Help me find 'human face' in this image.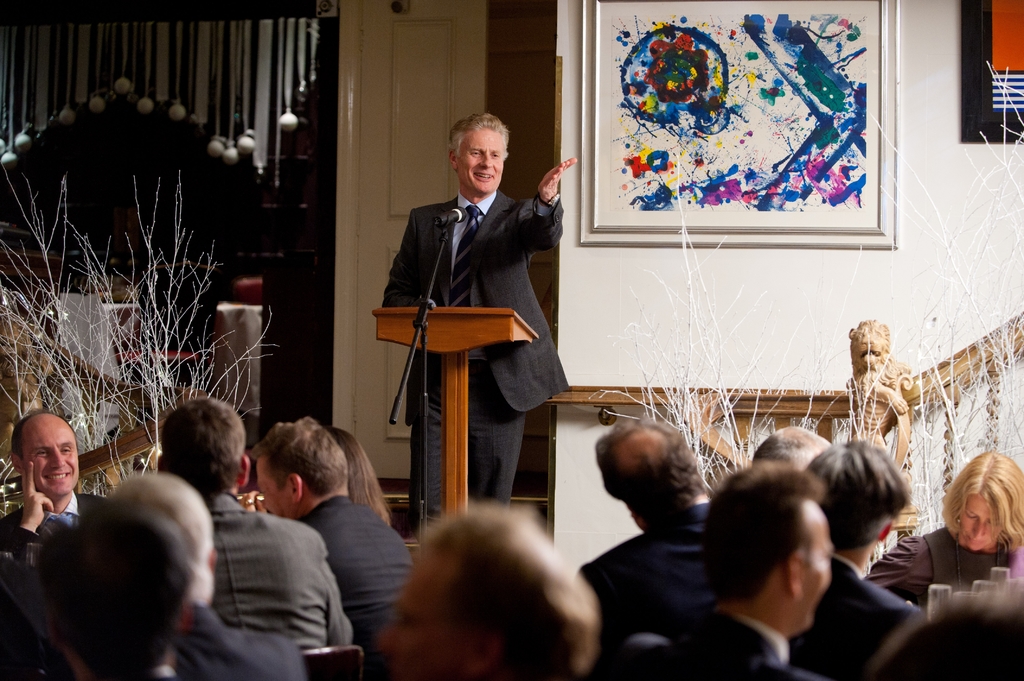
Found it: bbox=(847, 338, 884, 413).
